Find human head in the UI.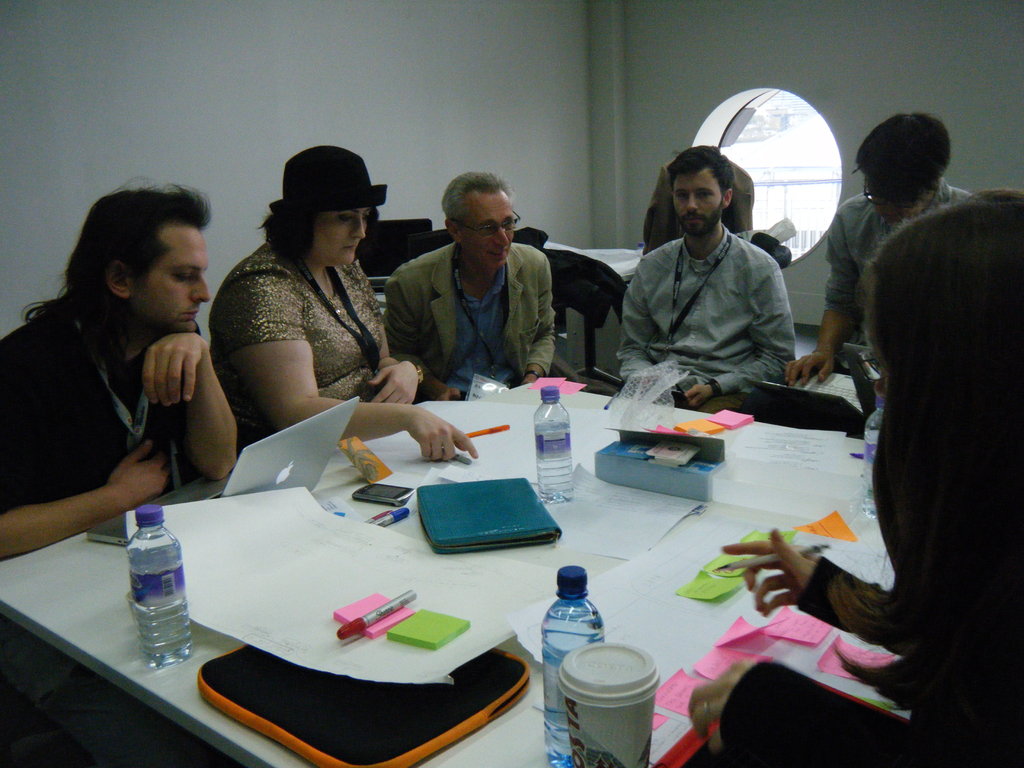
UI element at bbox(67, 177, 214, 332).
